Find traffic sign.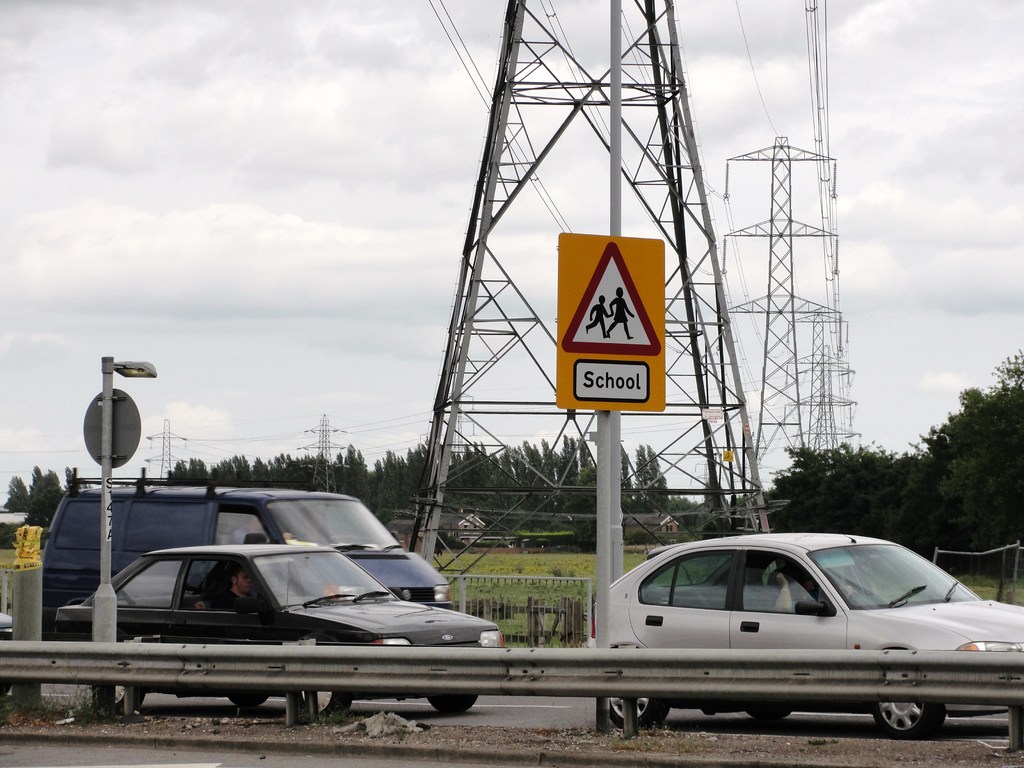
558, 243, 663, 363.
